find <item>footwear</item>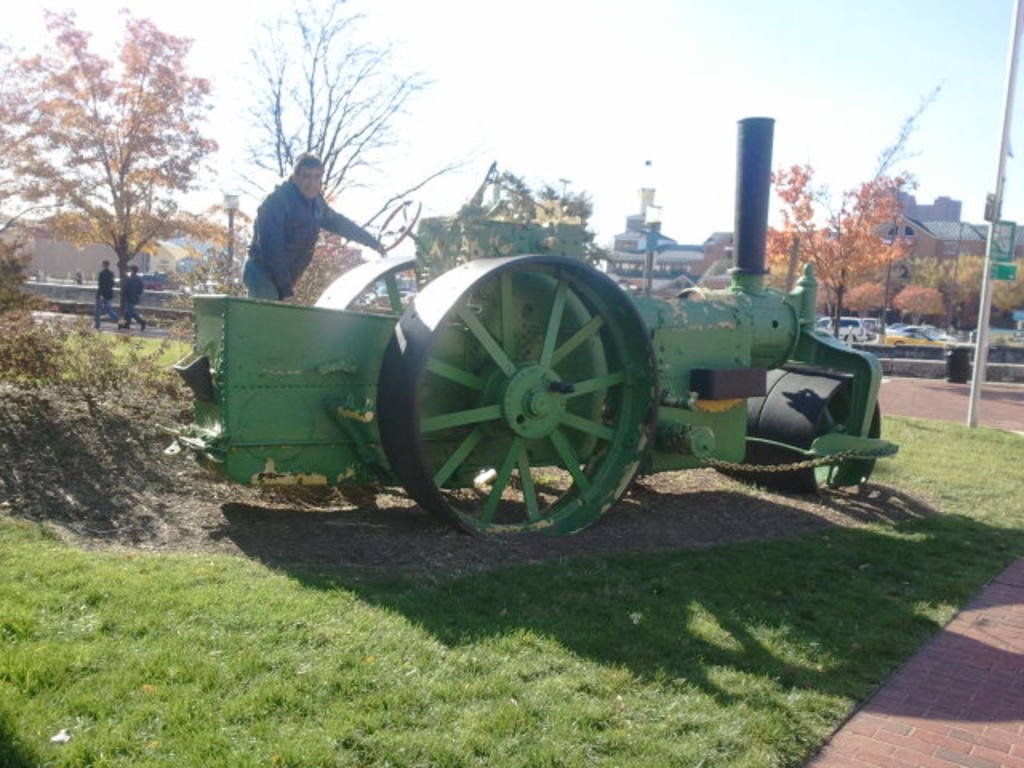
(left=142, top=317, right=150, bottom=333)
